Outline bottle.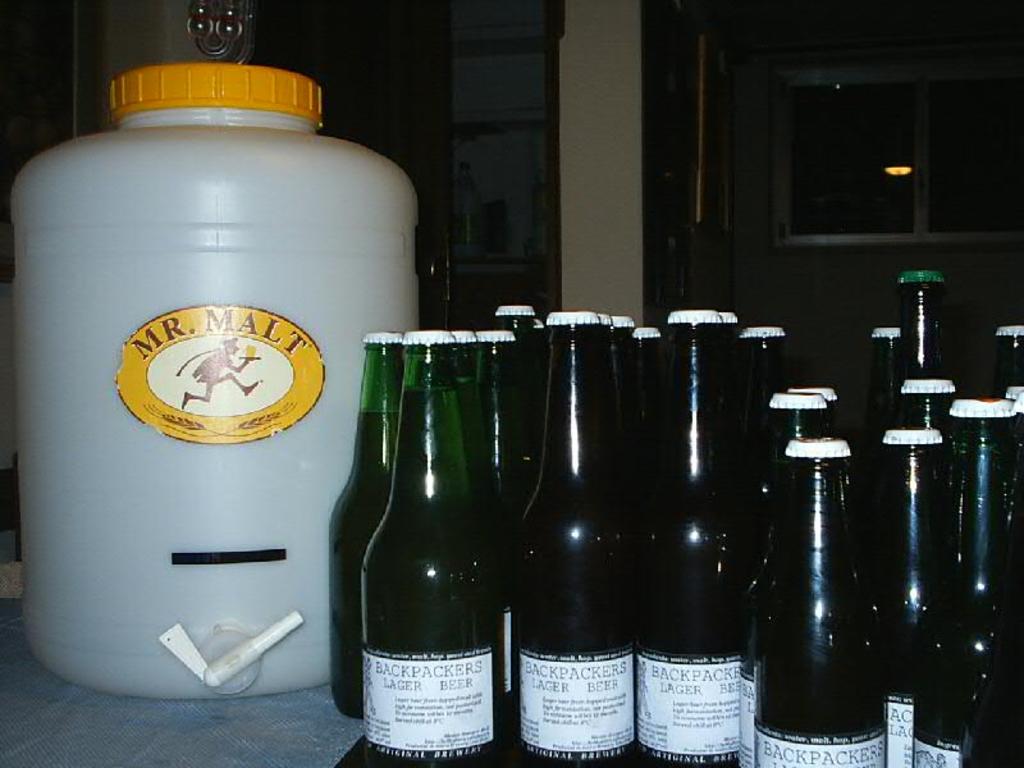
Outline: bbox=[1005, 385, 1023, 413].
